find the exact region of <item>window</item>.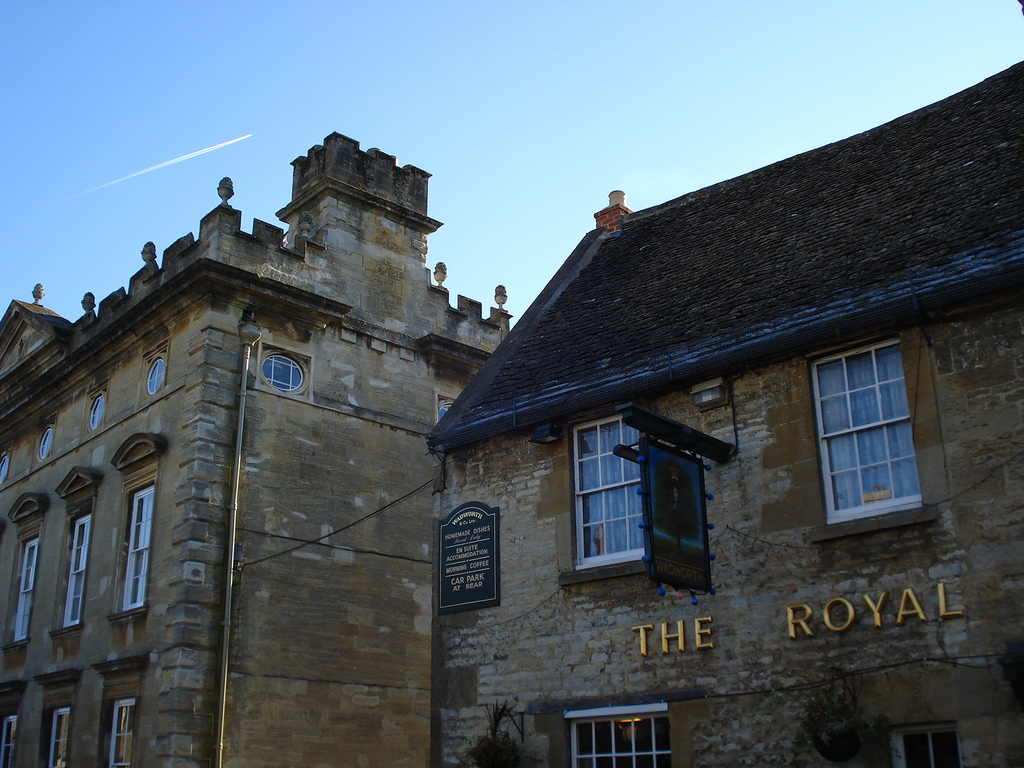
Exact region: [left=262, top=353, right=303, bottom=397].
